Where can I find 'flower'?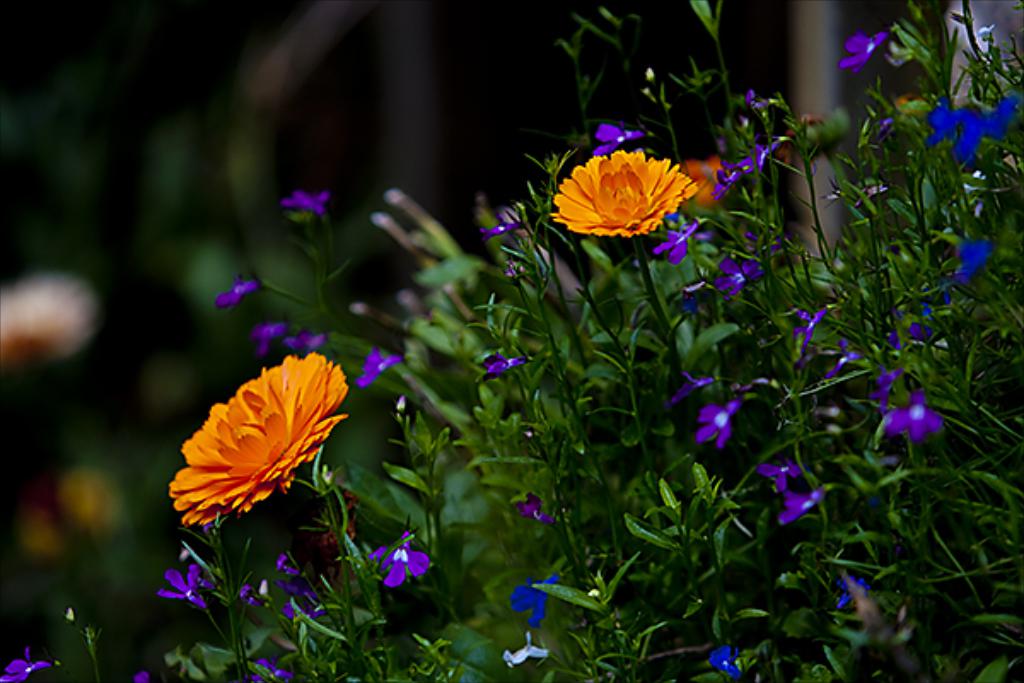
You can find it at <bbox>205, 261, 266, 301</bbox>.
